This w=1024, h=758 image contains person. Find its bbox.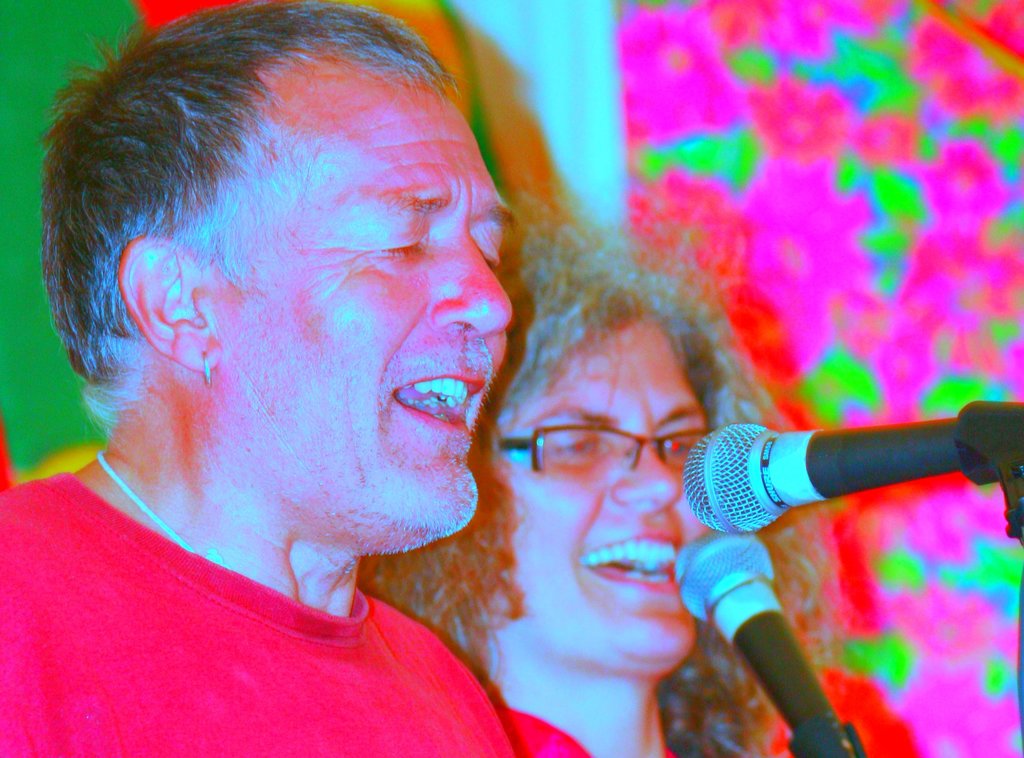
bbox(0, 3, 513, 757).
